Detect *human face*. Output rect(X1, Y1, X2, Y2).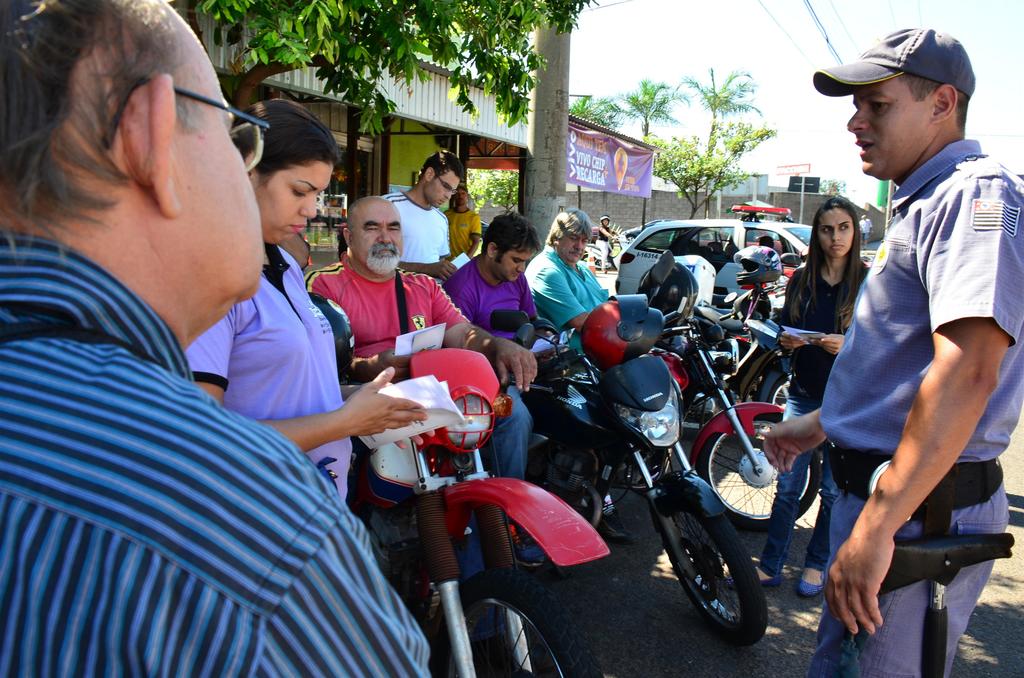
rect(255, 161, 339, 242).
